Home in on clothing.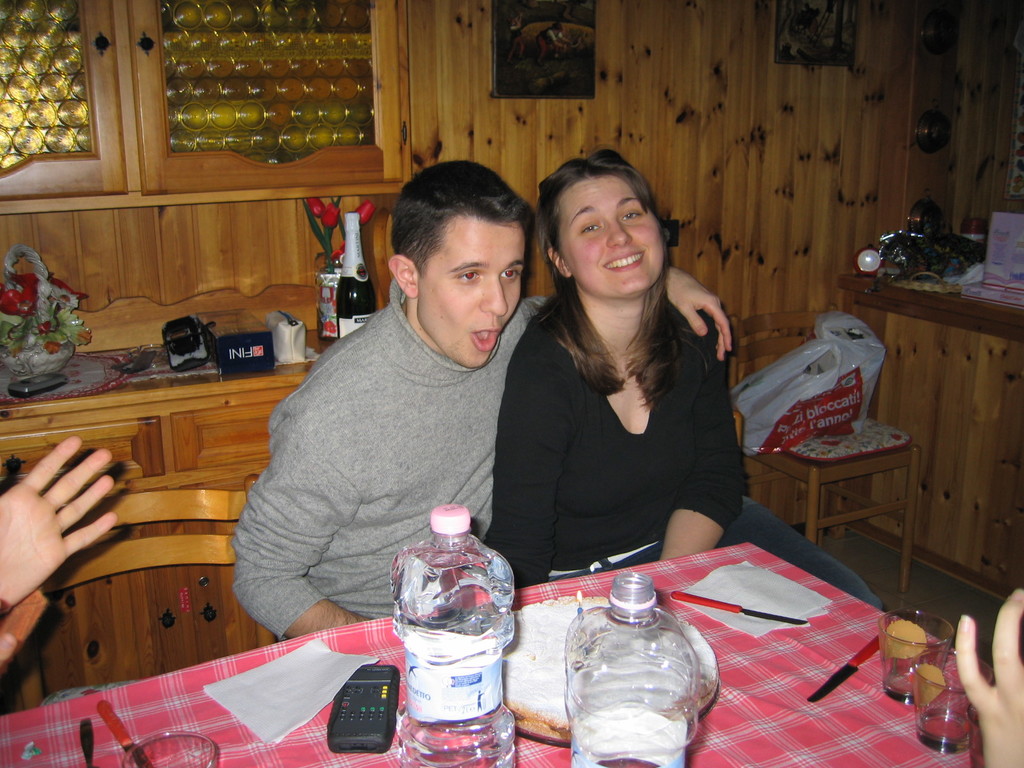
Homed in at [left=479, top=287, right=878, bottom=602].
